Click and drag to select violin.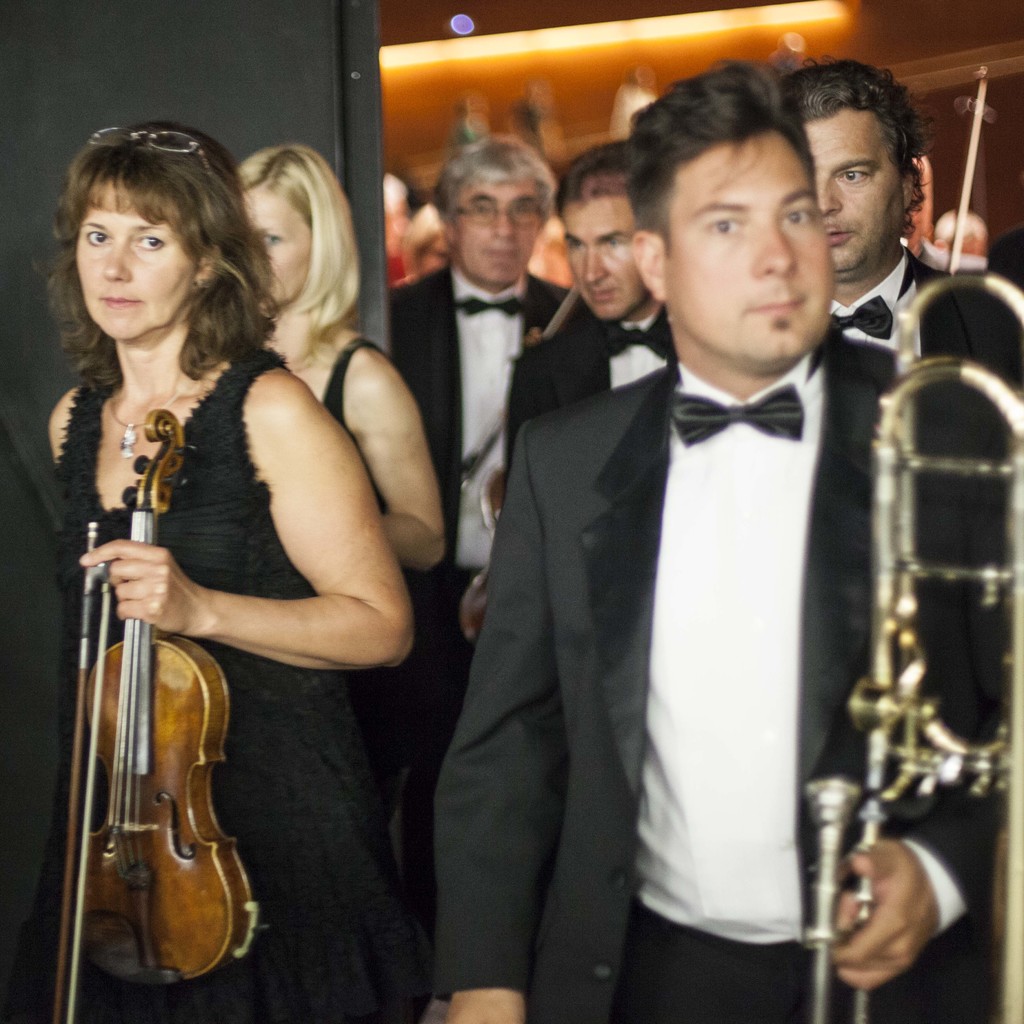
Selection: <box>45,405,264,990</box>.
